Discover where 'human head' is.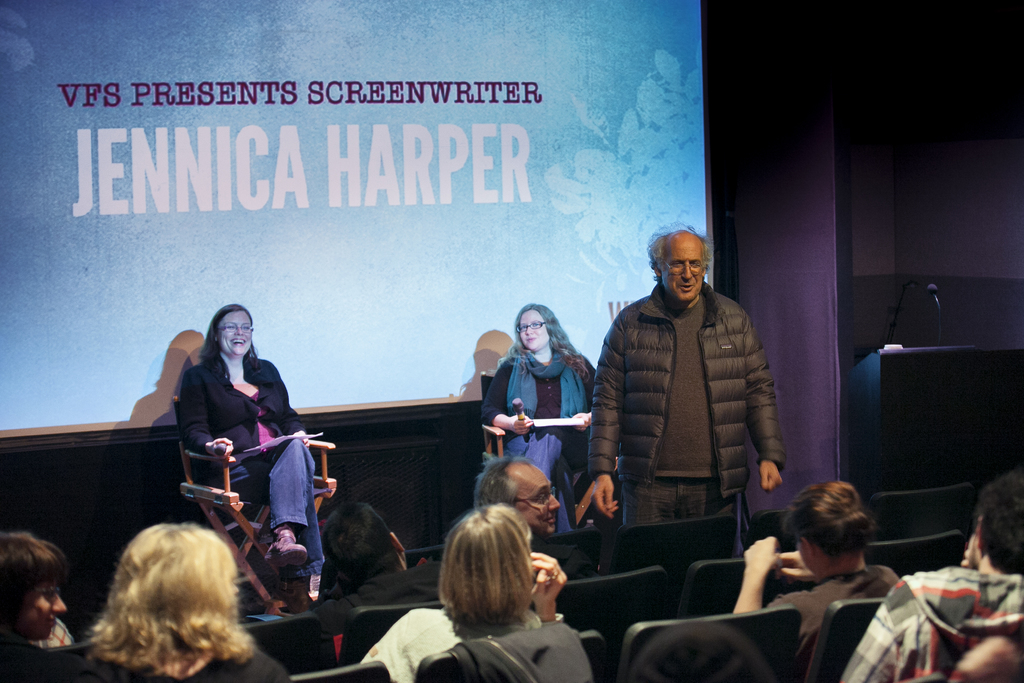
Discovered at (left=0, top=536, right=67, bottom=646).
